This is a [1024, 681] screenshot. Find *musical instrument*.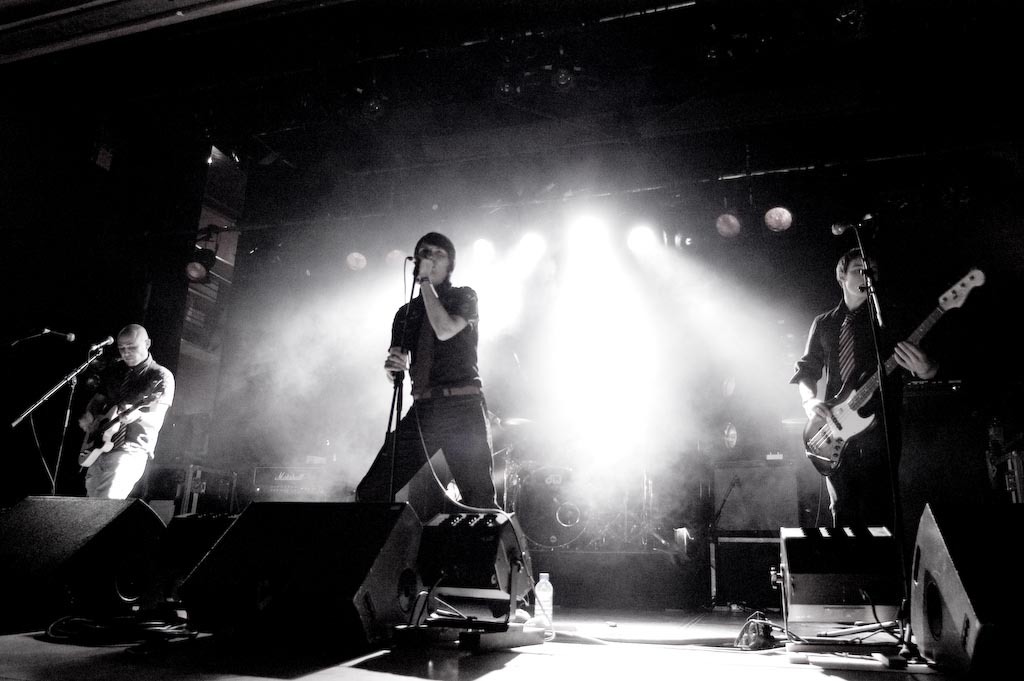
Bounding box: bbox=(76, 398, 155, 463).
